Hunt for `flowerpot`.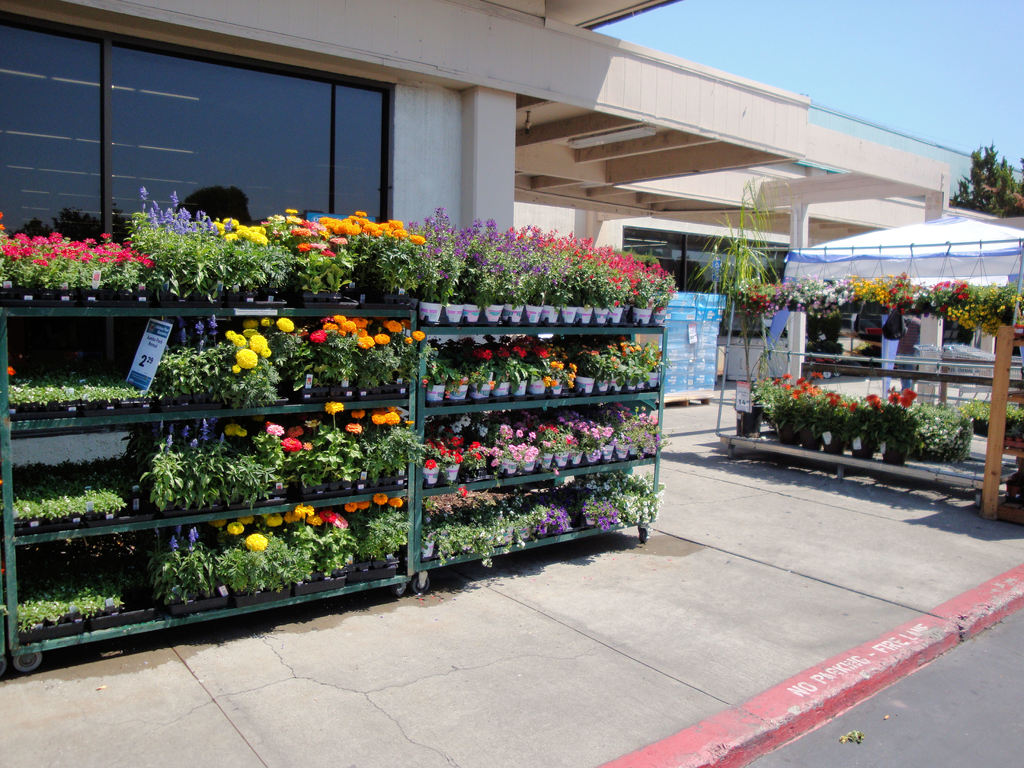
Hunted down at 598 383 611 395.
